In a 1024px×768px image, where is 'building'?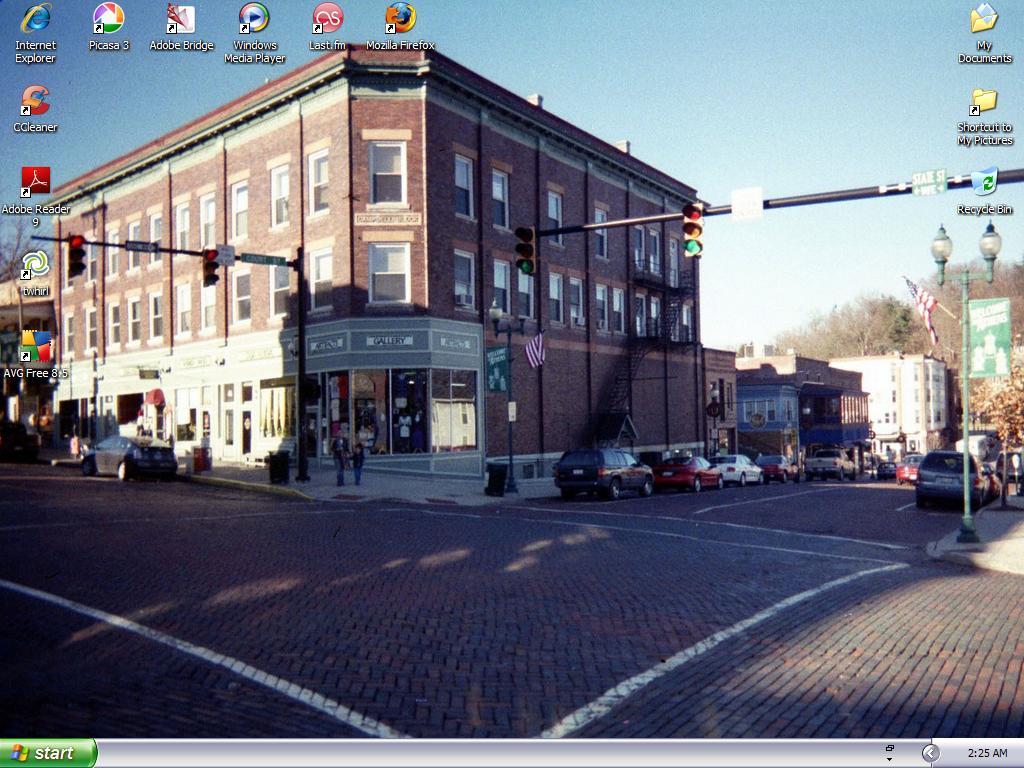
[0,267,61,408].
